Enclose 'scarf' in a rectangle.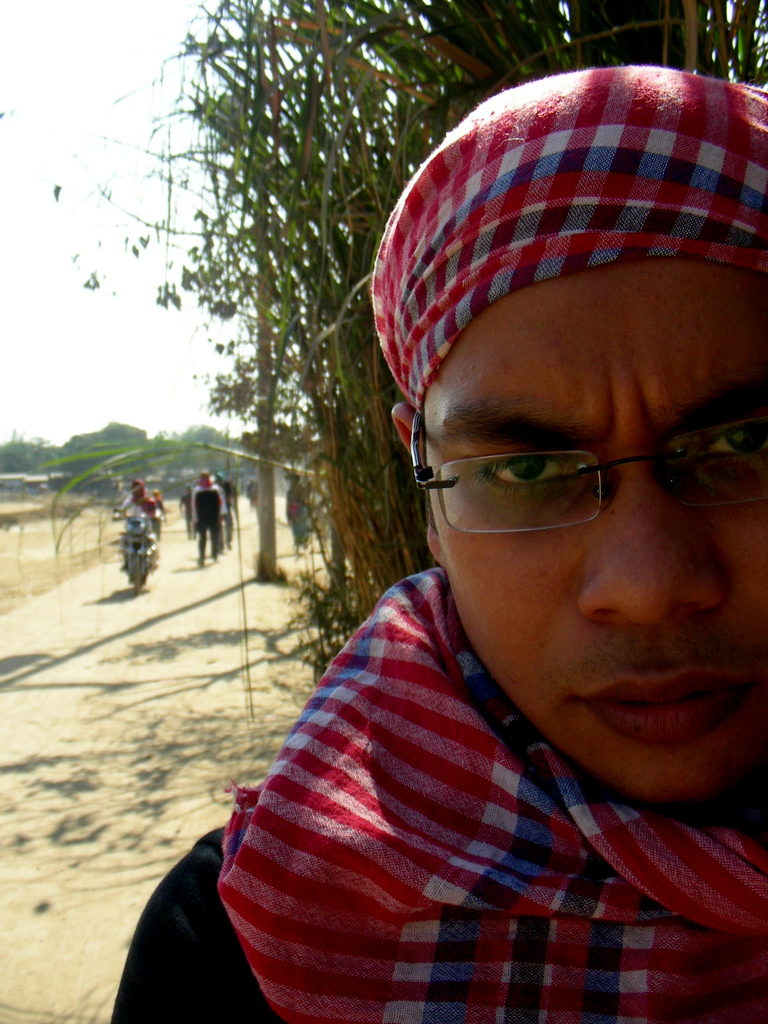
(x1=216, y1=63, x2=767, y2=1023).
